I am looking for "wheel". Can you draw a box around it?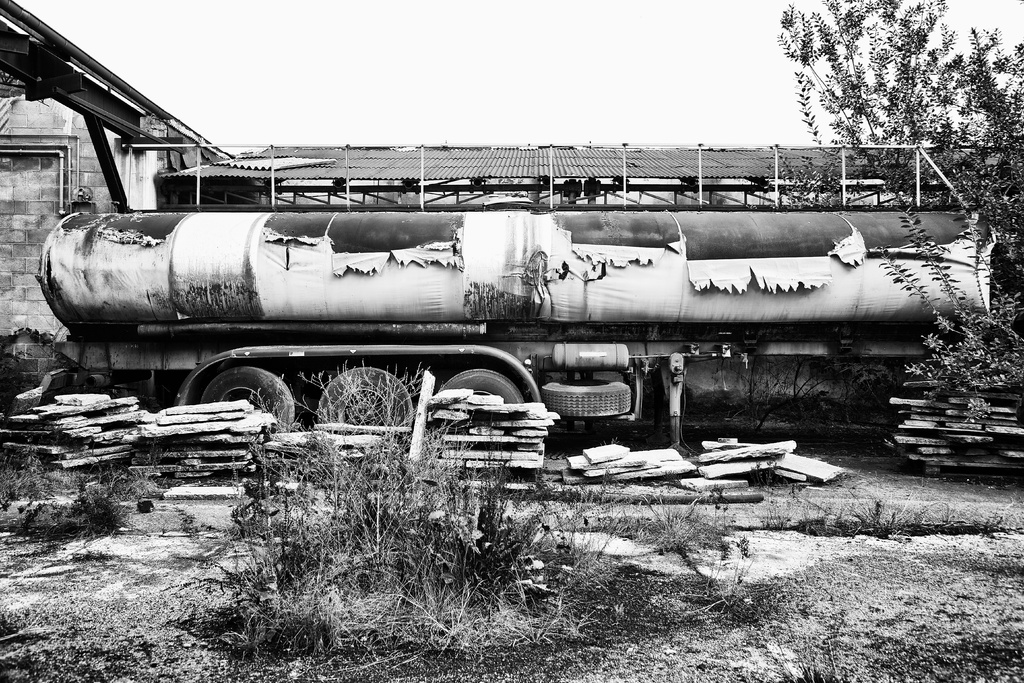
Sure, the bounding box is 319:368:413:439.
